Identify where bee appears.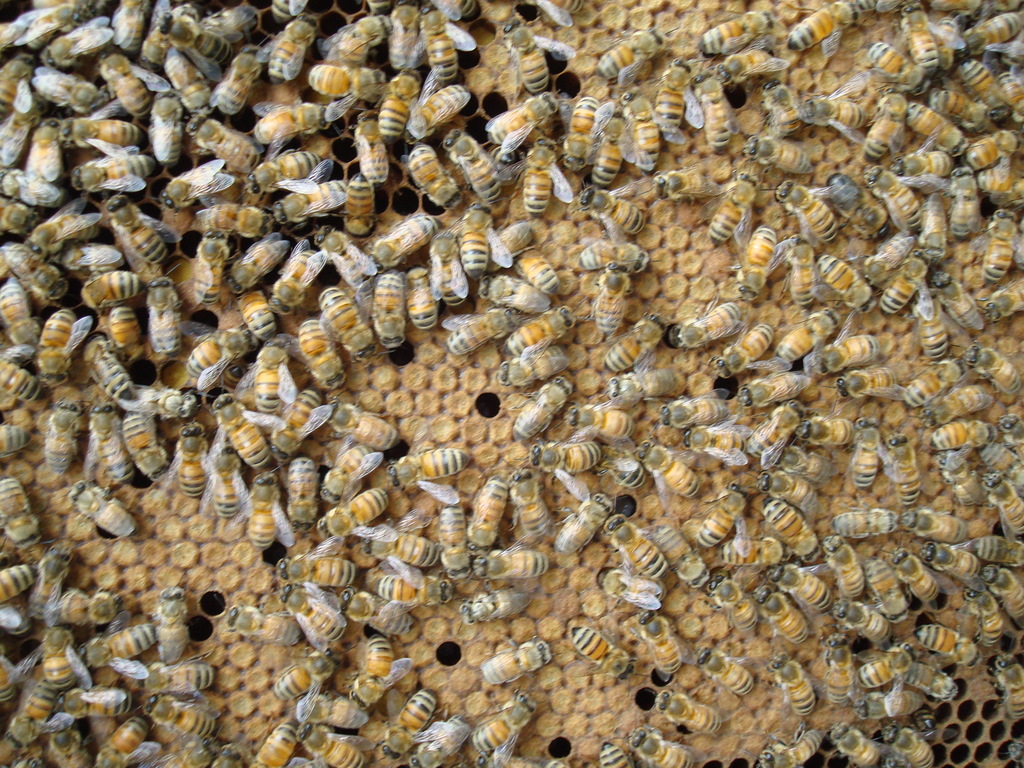
Appears at 726/229/788/297.
